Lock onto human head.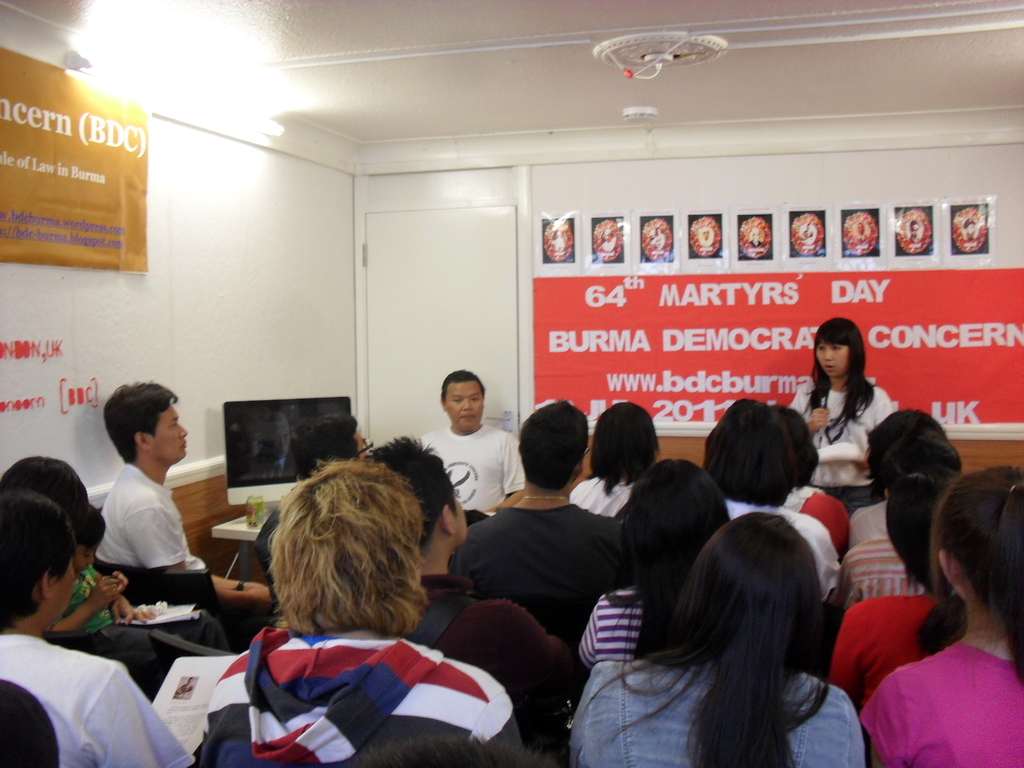
Locked: <bbox>884, 465, 957, 595</bbox>.
